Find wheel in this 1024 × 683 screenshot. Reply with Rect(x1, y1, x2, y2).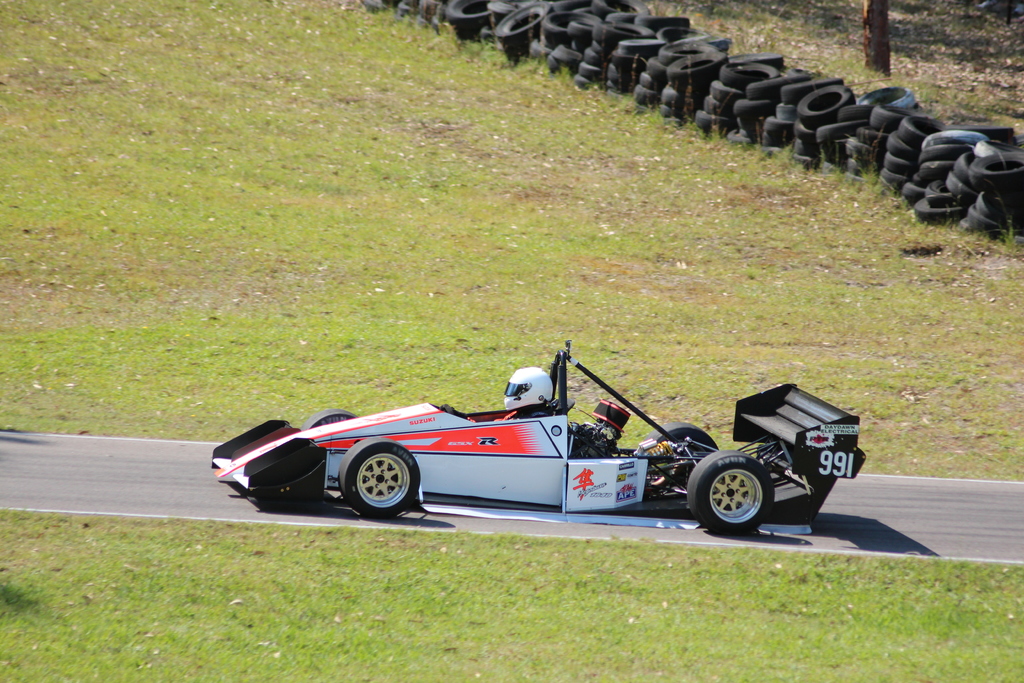
Rect(552, 45, 580, 74).
